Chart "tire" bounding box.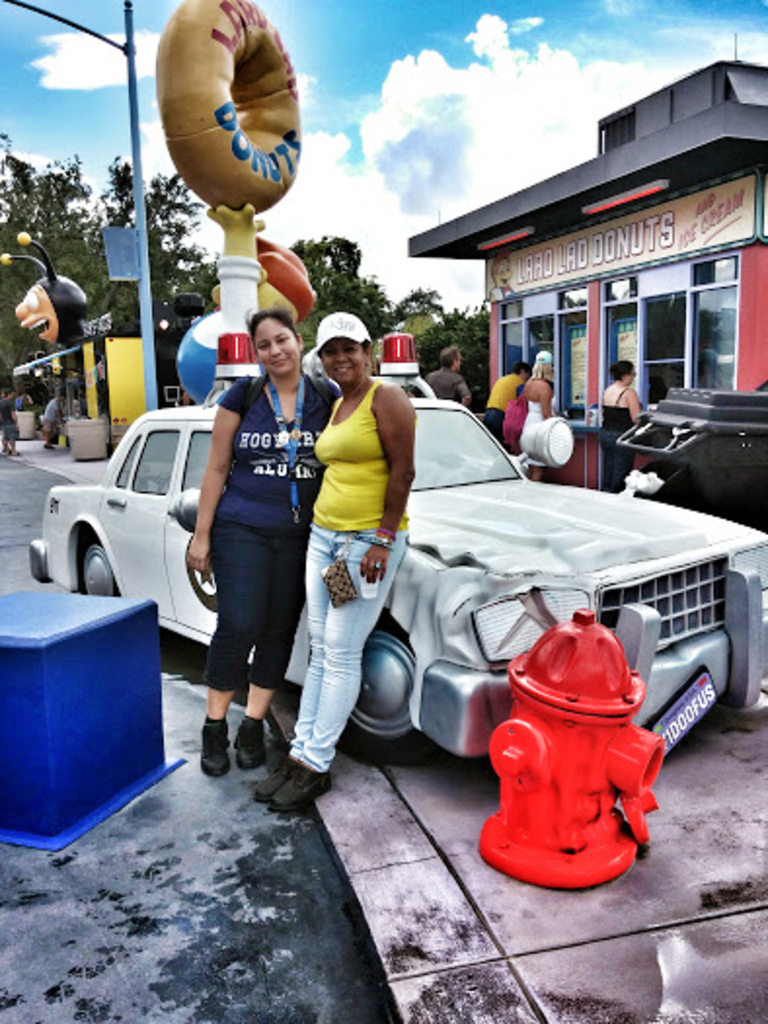
Charted: {"left": 80, "top": 538, "right": 121, "bottom": 597}.
